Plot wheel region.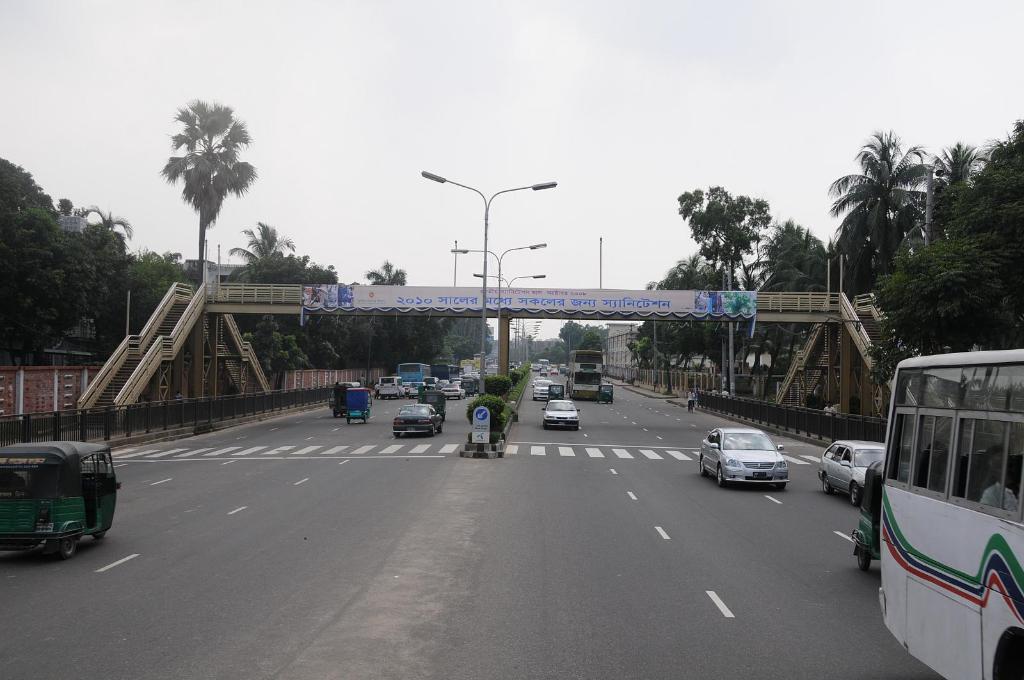
Plotted at bbox=[97, 532, 106, 538].
